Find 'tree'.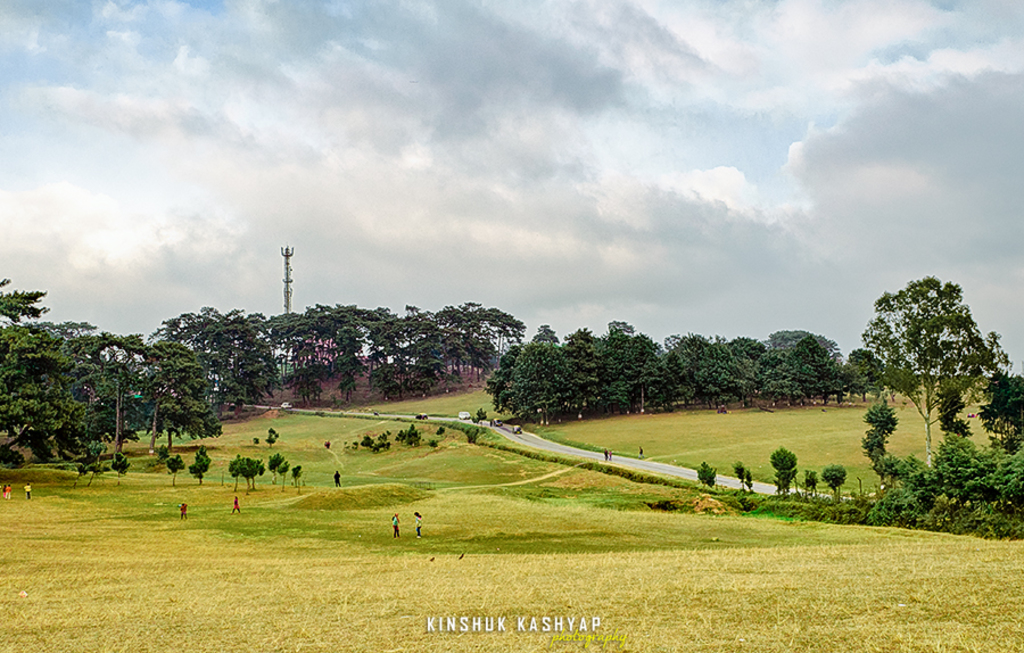
rect(347, 296, 412, 386).
